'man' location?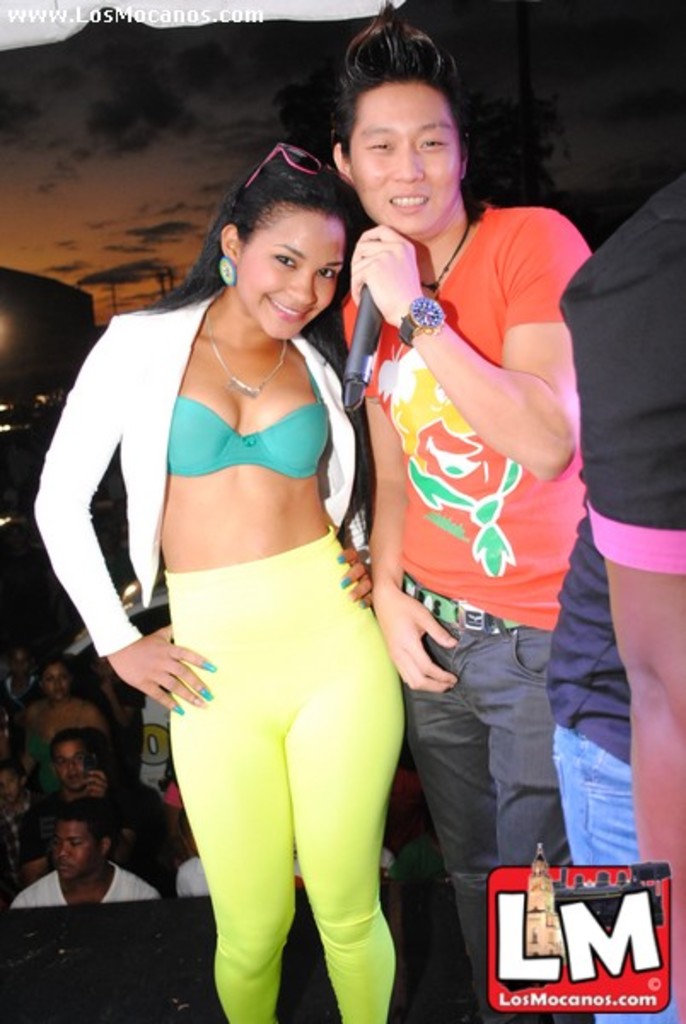
bbox(14, 802, 164, 910)
